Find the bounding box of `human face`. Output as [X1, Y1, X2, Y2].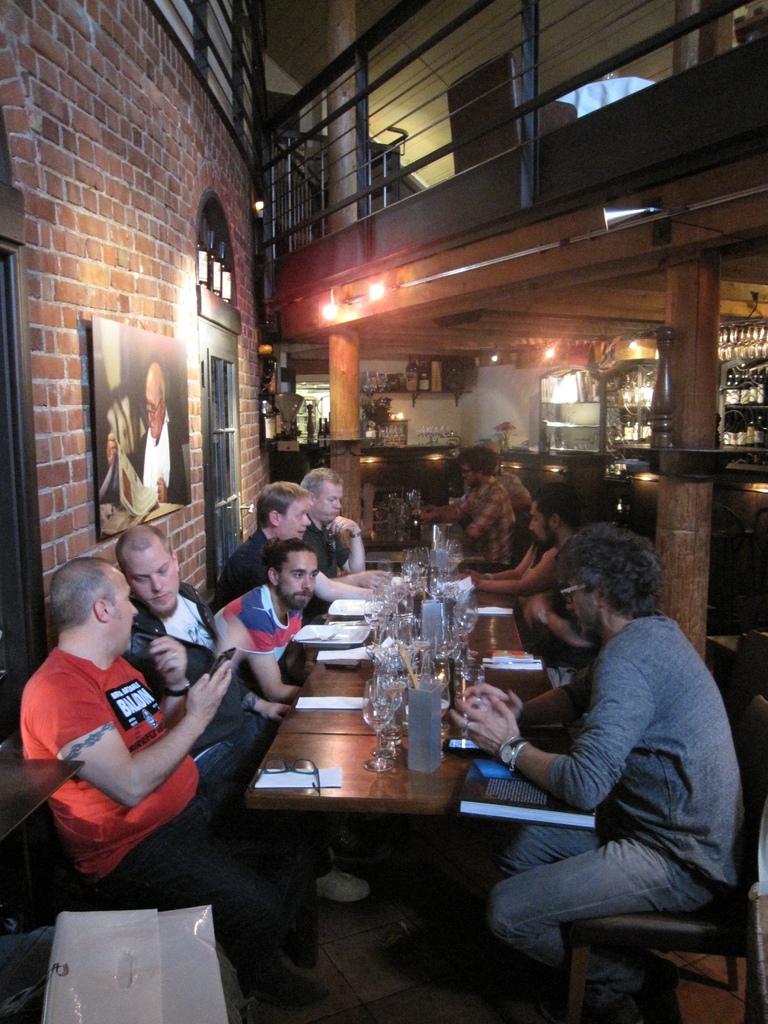
[460, 464, 477, 483].
